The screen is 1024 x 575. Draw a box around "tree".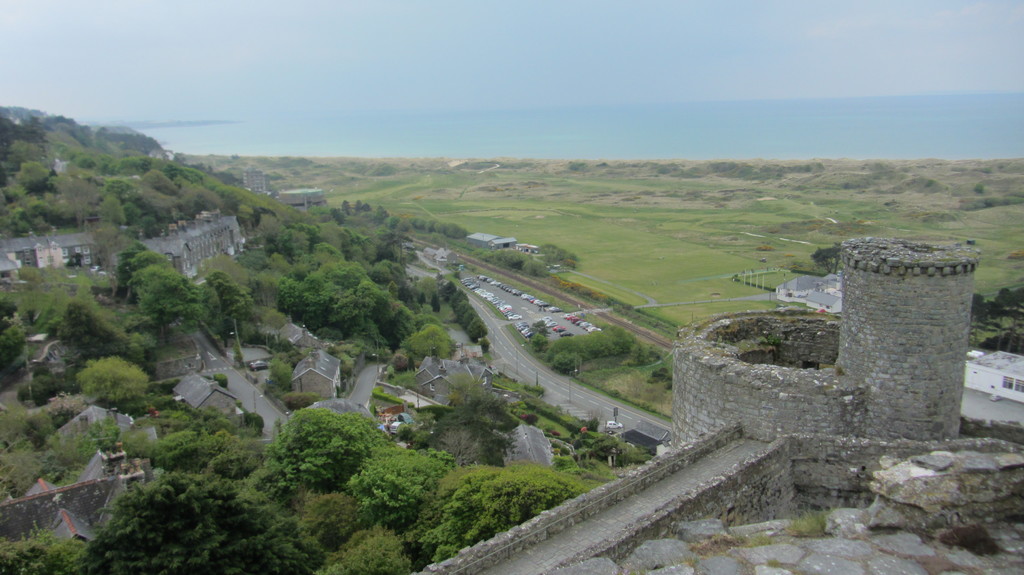
204,266,268,343.
